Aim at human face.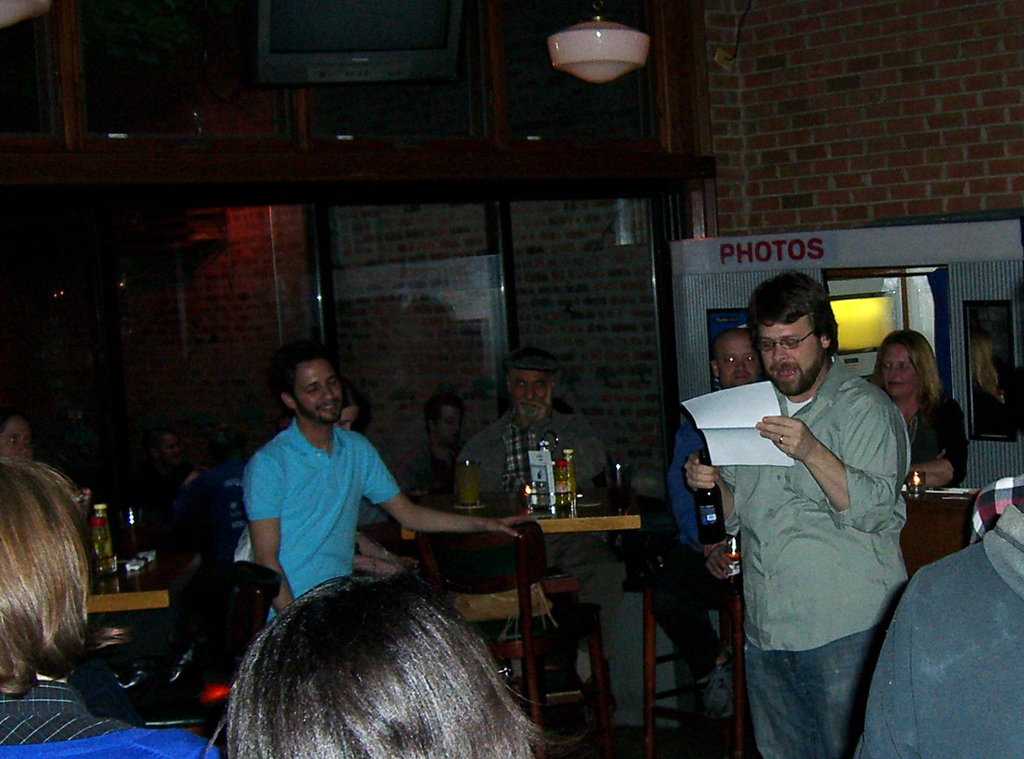
Aimed at [x1=505, y1=369, x2=552, y2=425].
